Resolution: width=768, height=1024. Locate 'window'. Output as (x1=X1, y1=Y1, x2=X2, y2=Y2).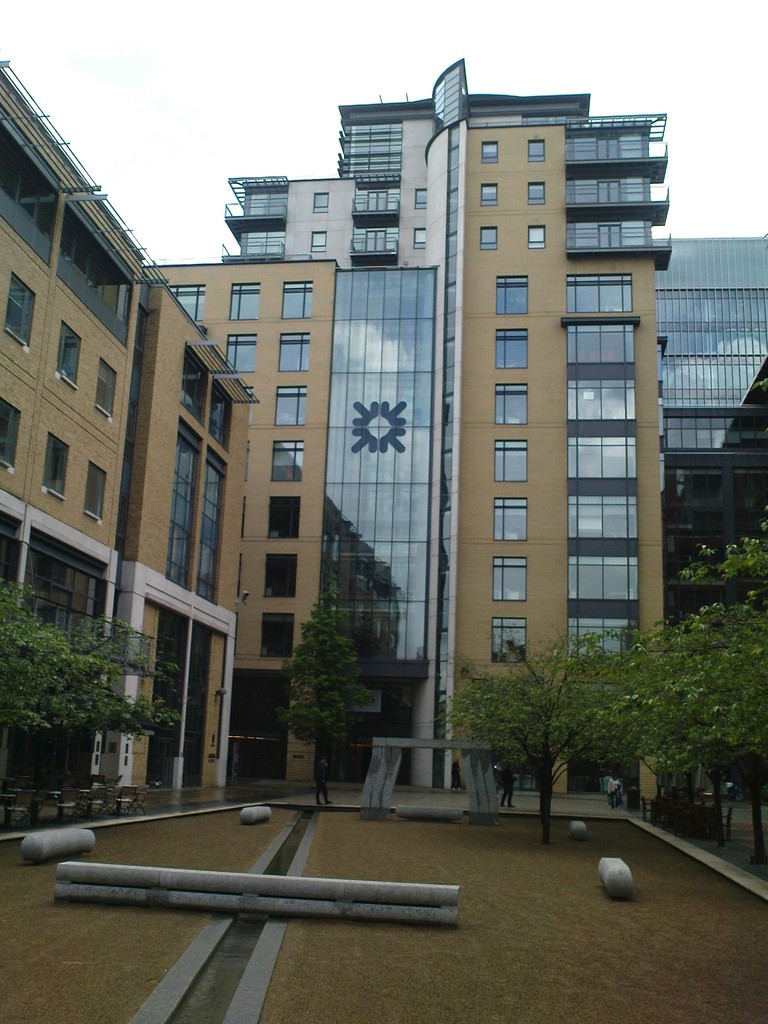
(x1=317, y1=266, x2=429, y2=669).
